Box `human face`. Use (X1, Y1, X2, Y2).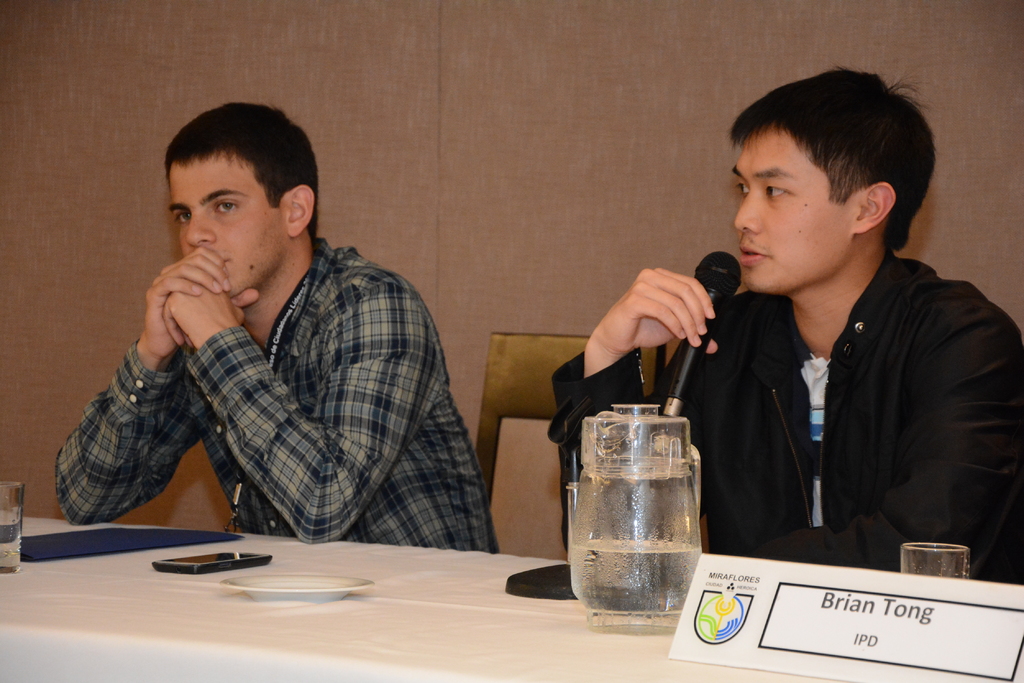
(166, 163, 283, 291).
